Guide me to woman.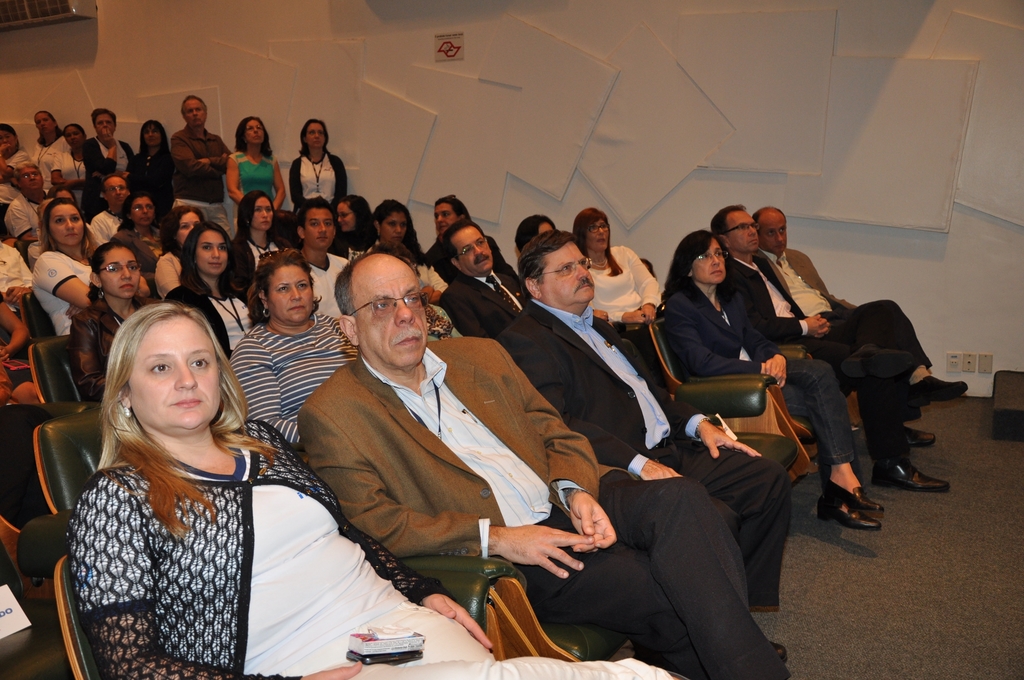
Guidance: region(569, 204, 662, 330).
